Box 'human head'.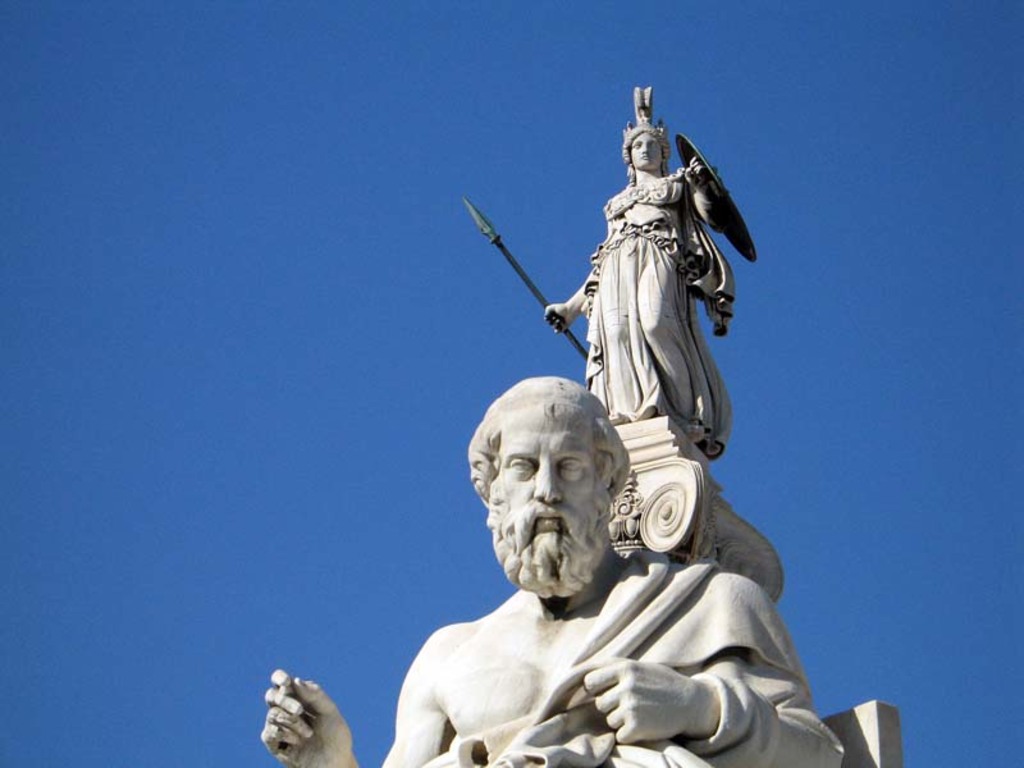
621/125/667/170.
